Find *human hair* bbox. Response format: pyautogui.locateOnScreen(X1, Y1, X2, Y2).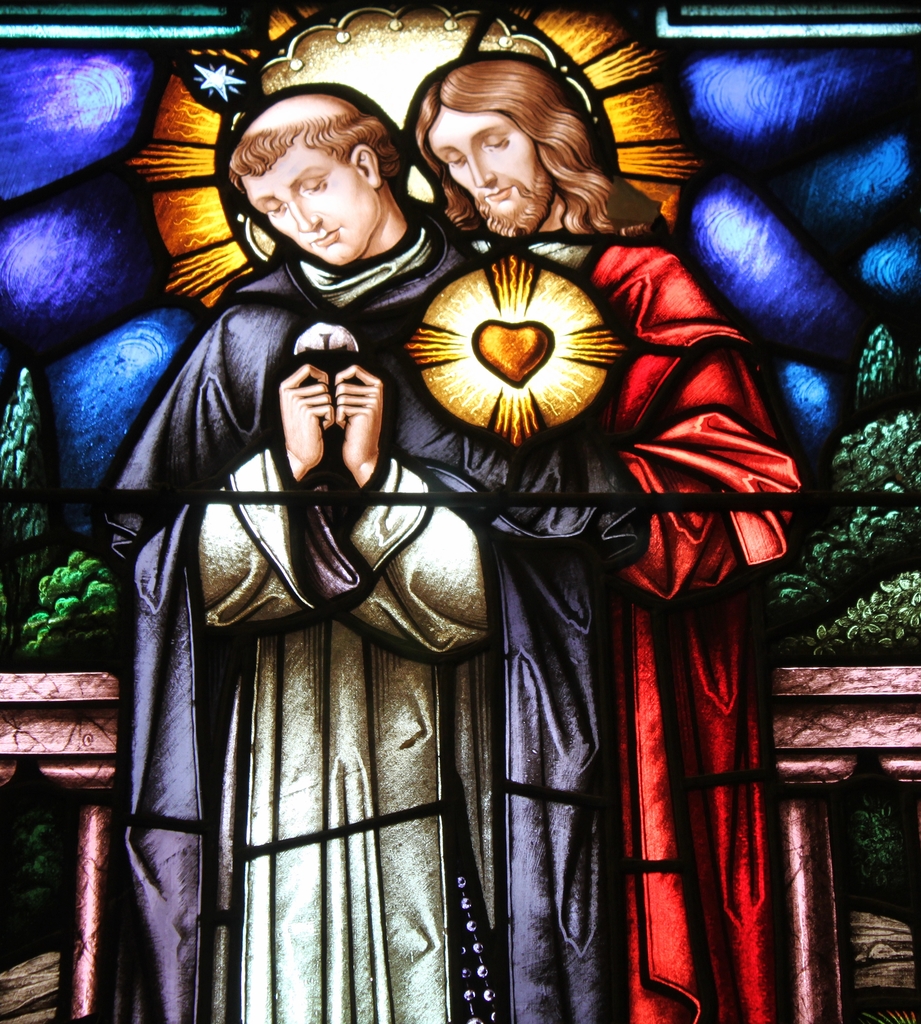
pyautogui.locateOnScreen(231, 106, 406, 179).
